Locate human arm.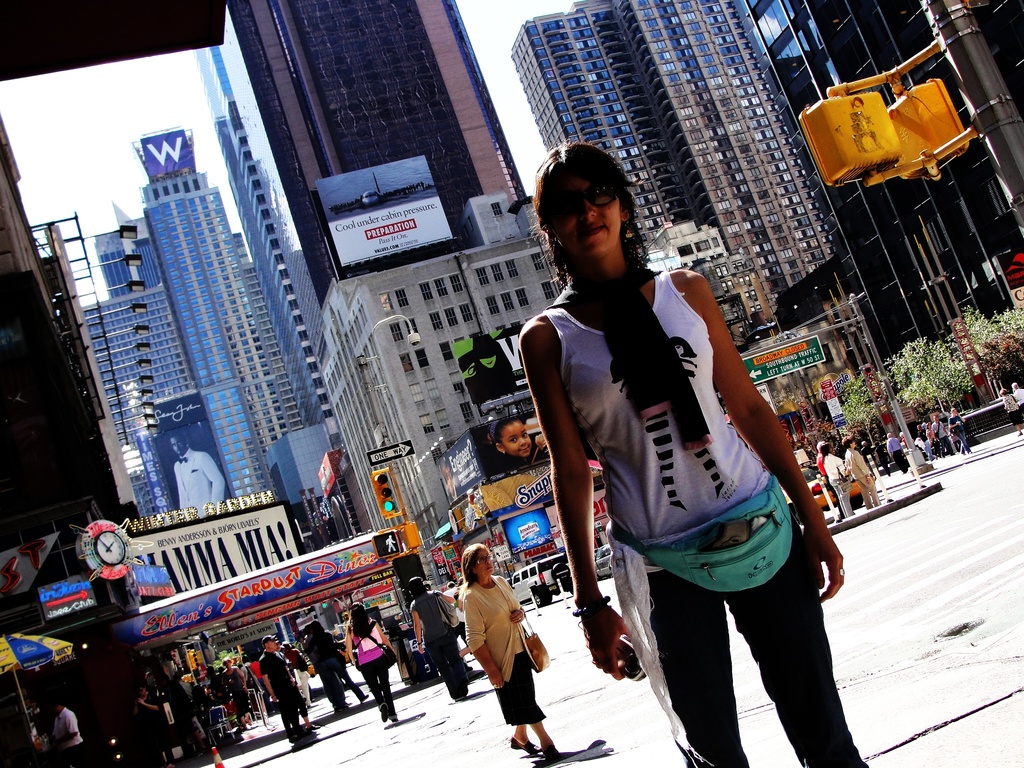
Bounding box: rect(371, 619, 390, 645).
